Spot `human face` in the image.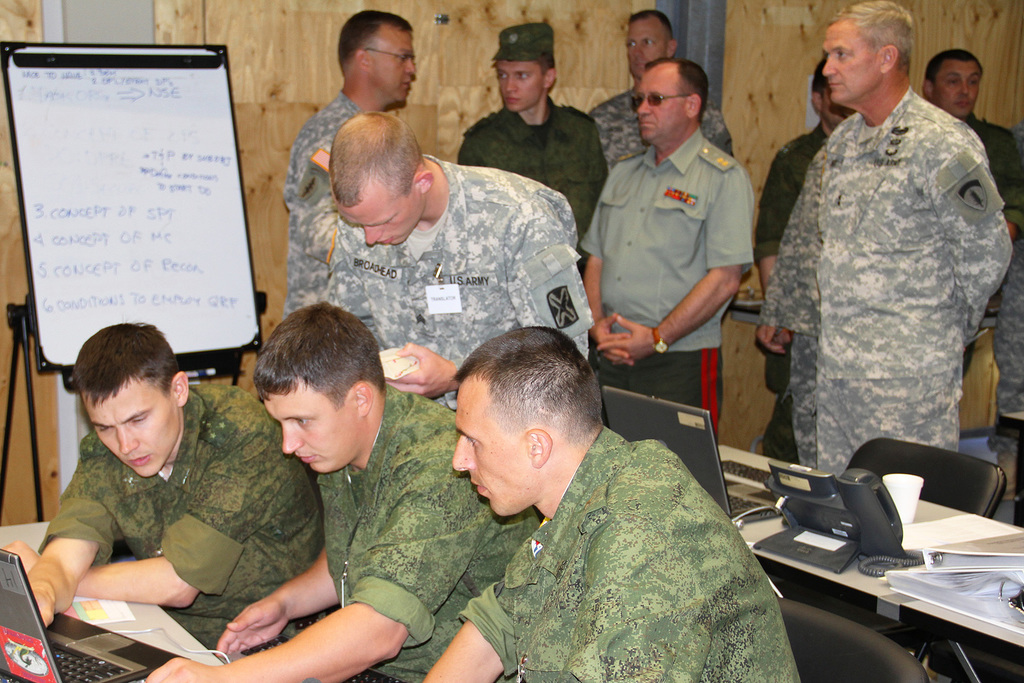
`human face` found at l=496, t=63, r=545, b=114.
